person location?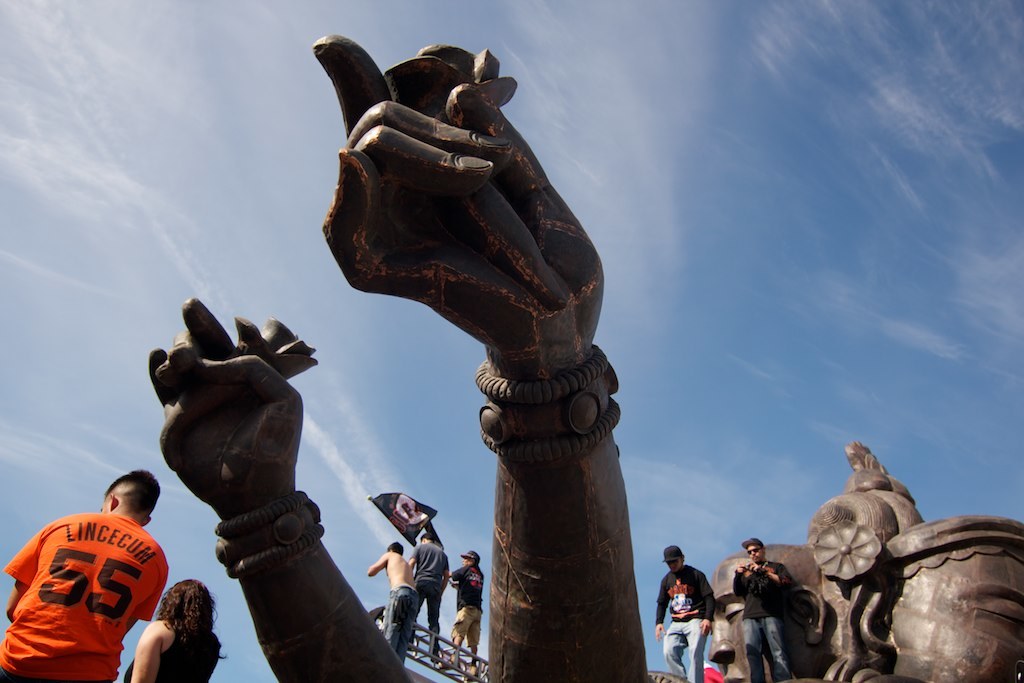
select_region(414, 533, 450, 655)
